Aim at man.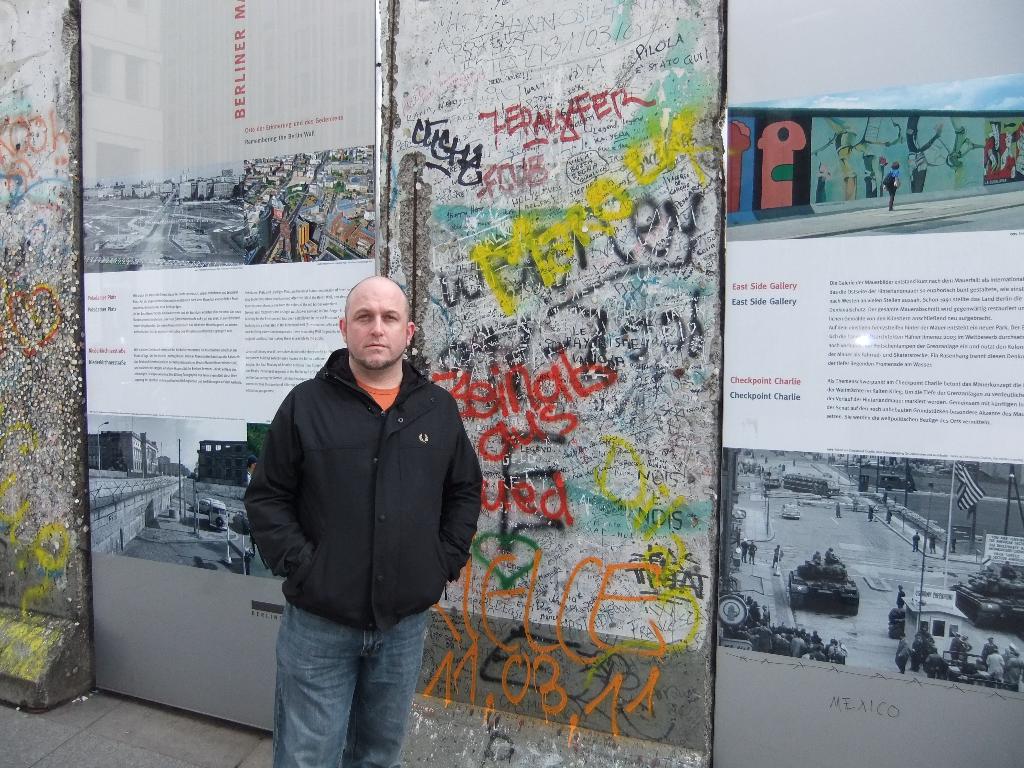
Aimed at locate(950, 536, 956, 552).
